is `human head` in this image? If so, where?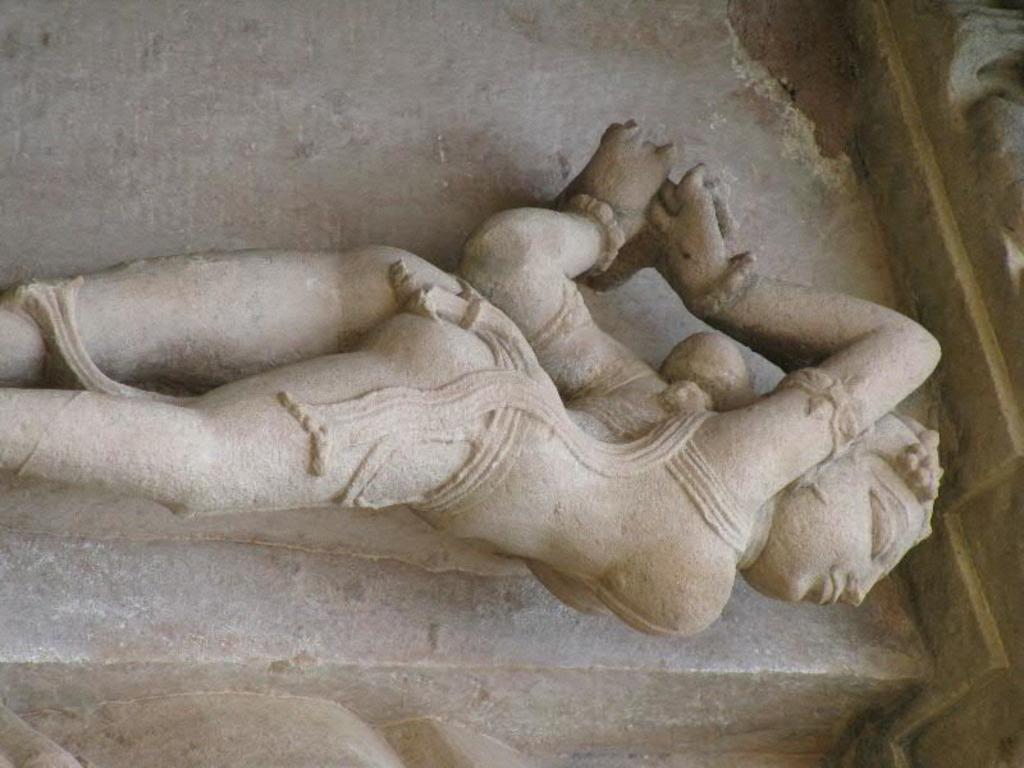
Yes, at (755, 440, 910, 650).
